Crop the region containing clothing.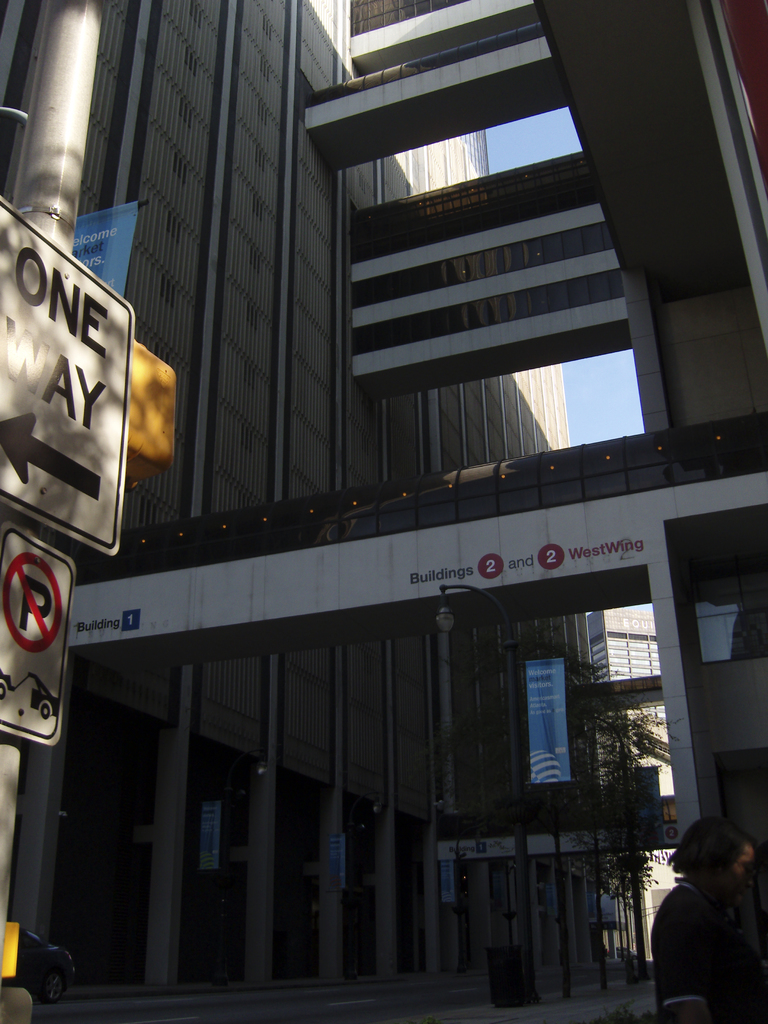
Crop region: <box>647,873,767,1023</box>.
